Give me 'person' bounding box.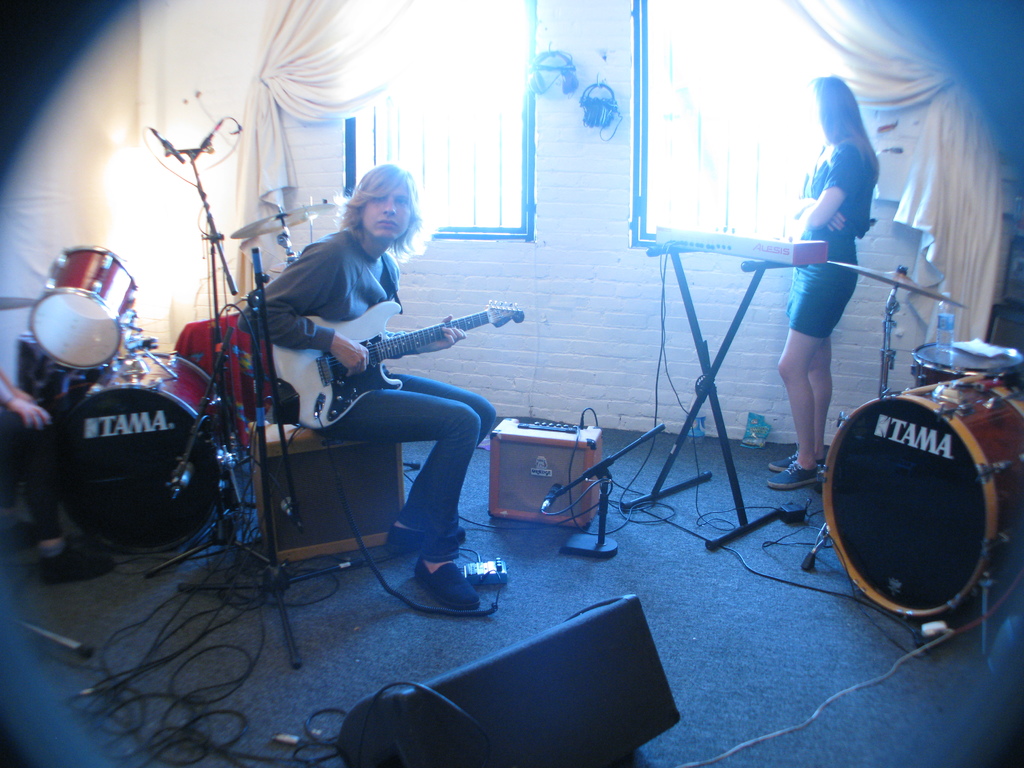
756/70/883/498.
